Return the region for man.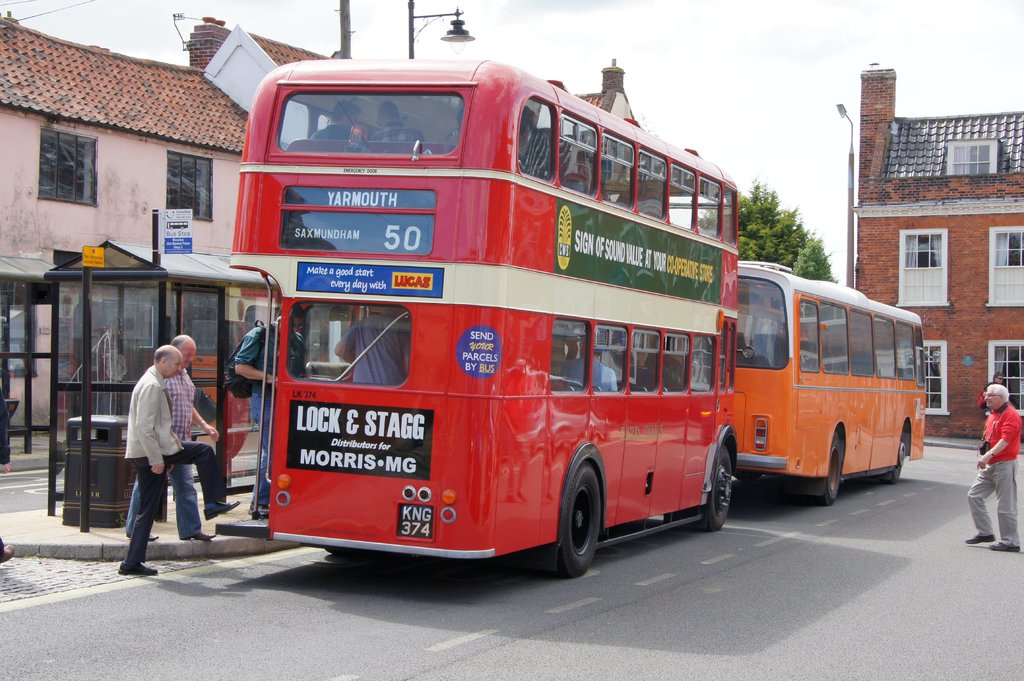
[x1=967, y1=382, x2=1020, y2=551].
